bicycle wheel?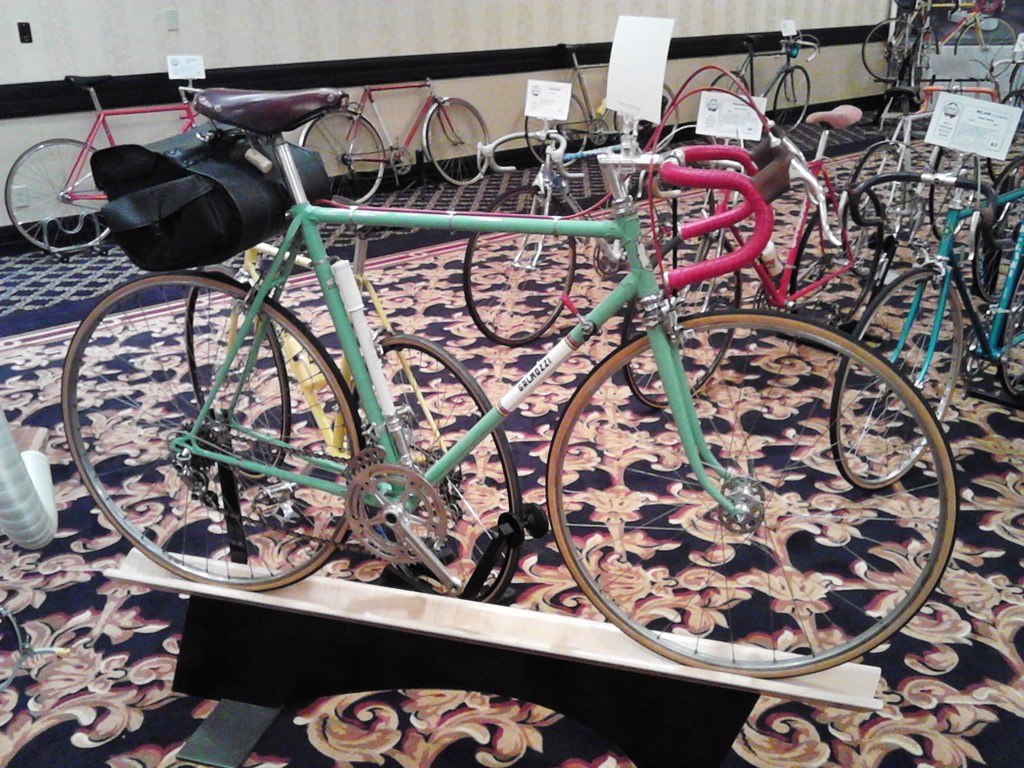
(182, 261, 292, 482)
